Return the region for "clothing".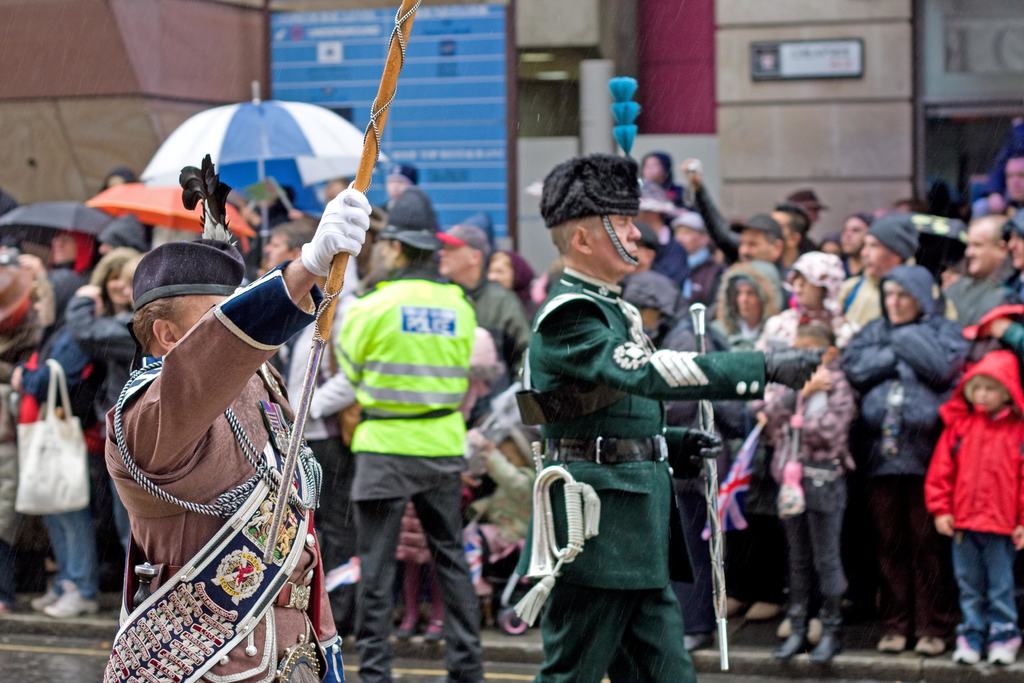
[x1=332, y1=262, x2=486, y2=682].
